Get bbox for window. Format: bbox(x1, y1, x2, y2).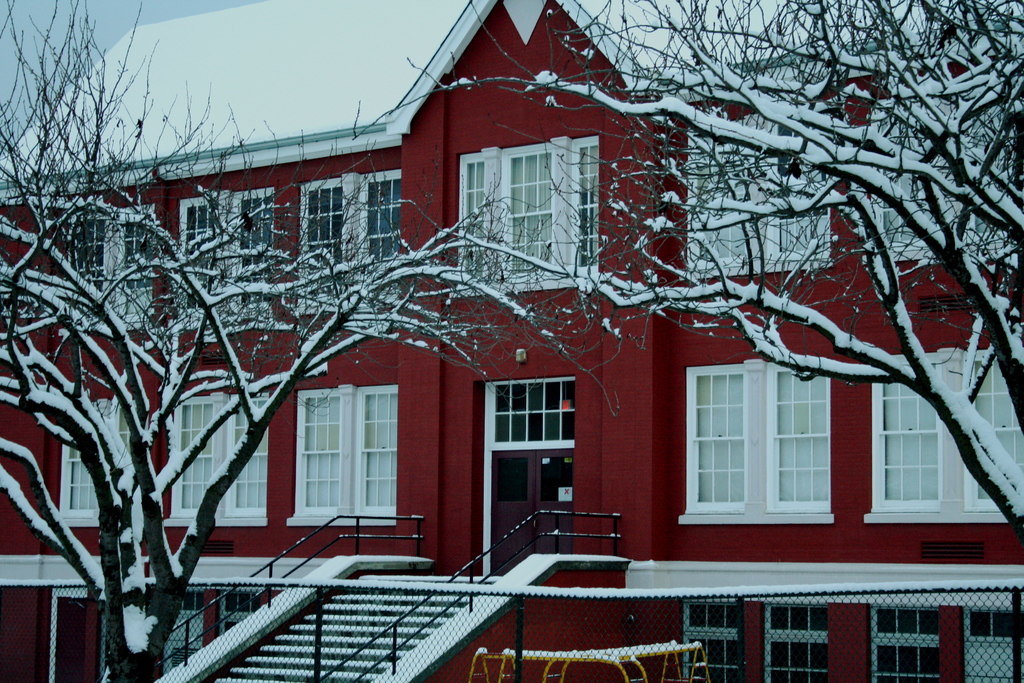
bbox(486, 373, 570, 572).
